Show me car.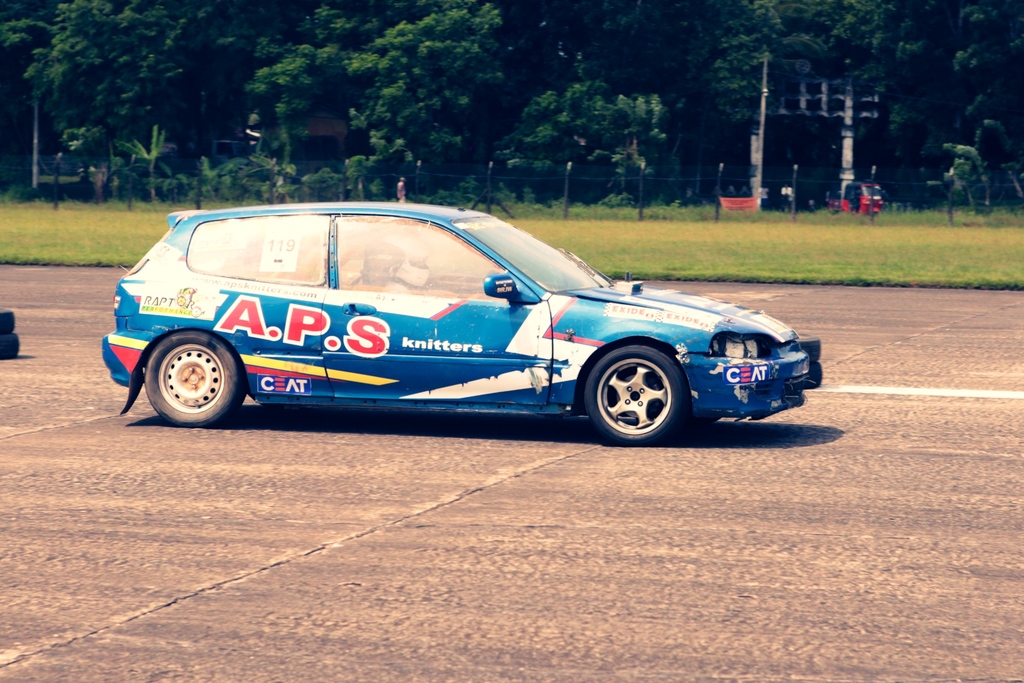
car is here: {"x1": 104, "y1": 197, "x2": 806, "y2": 447}.
